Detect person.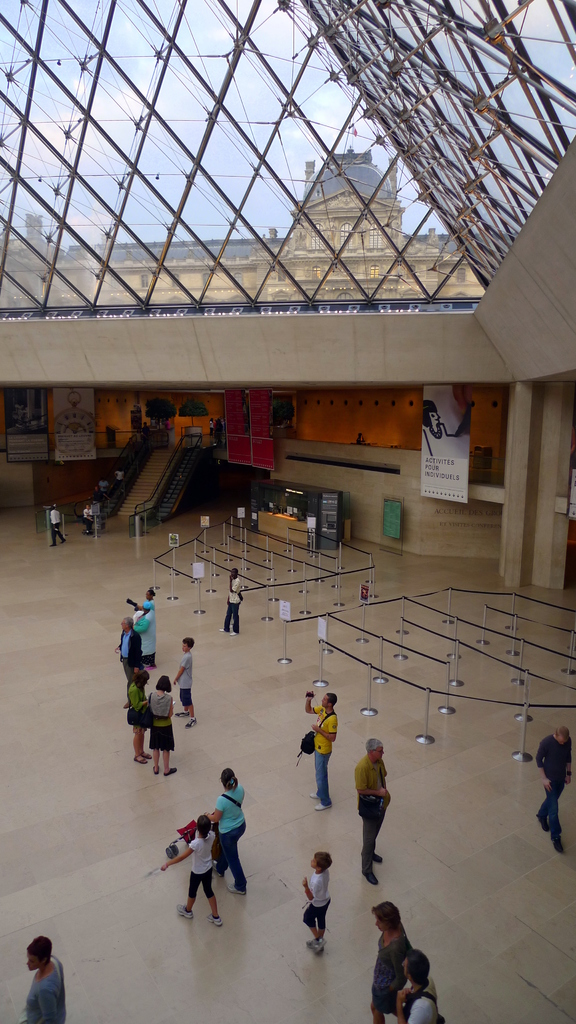
Detected at {"left": 47, "top": 504, "right": 78, "bottom": 547}.
